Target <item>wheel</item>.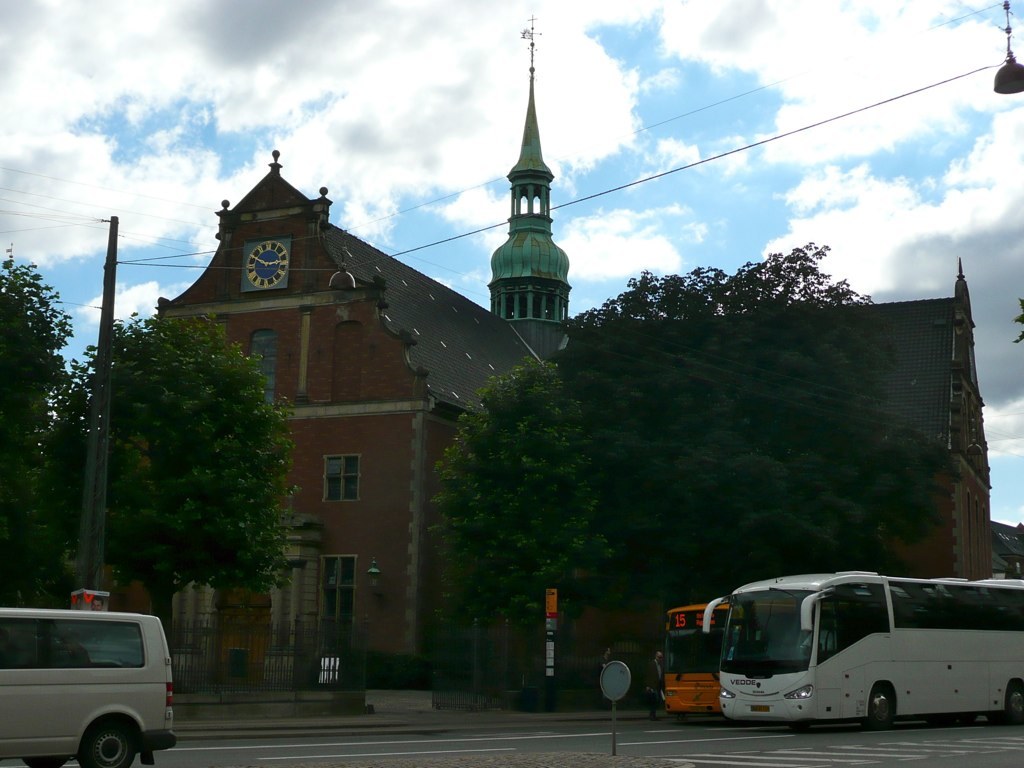
Target region: (x1=83, y1=718, x2=137, y2=767).
